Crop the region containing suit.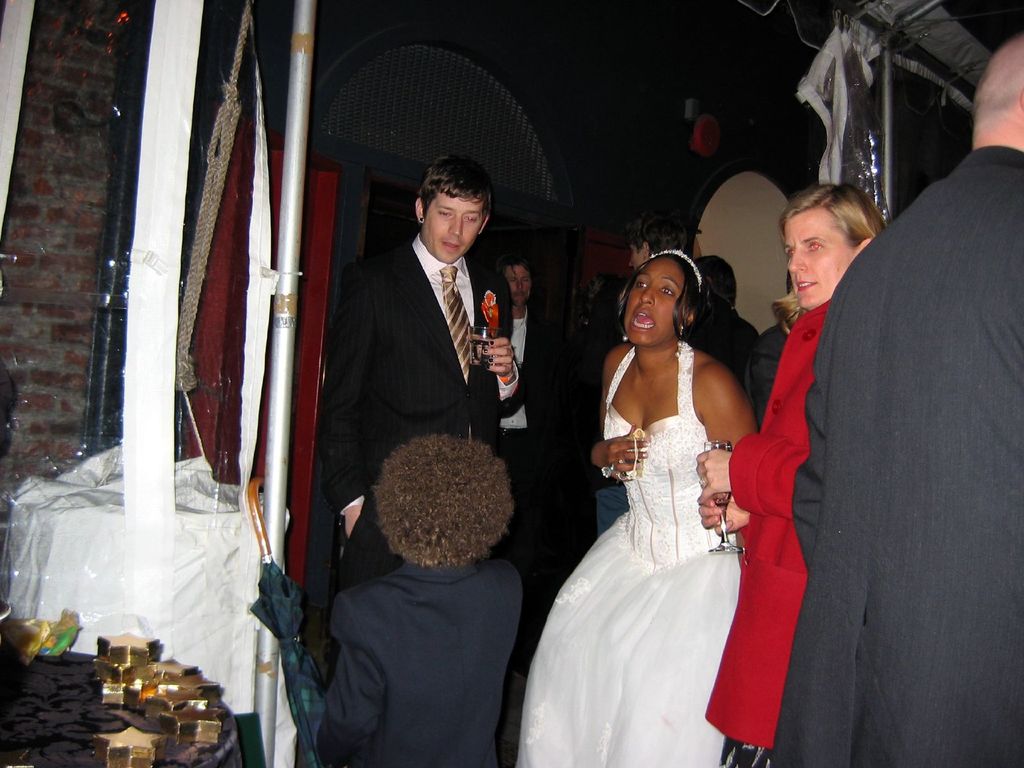
Crop region: locate(771, 141, 1023, 767).
